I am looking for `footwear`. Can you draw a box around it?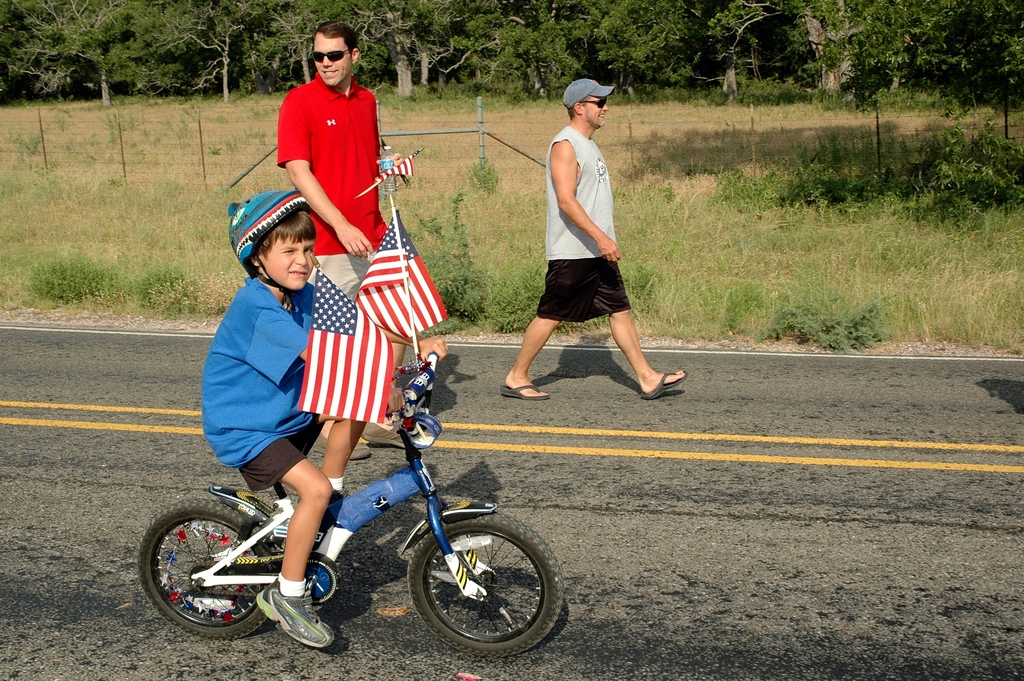
Sure, the bounding box is box(323, 481, 360, 543).
